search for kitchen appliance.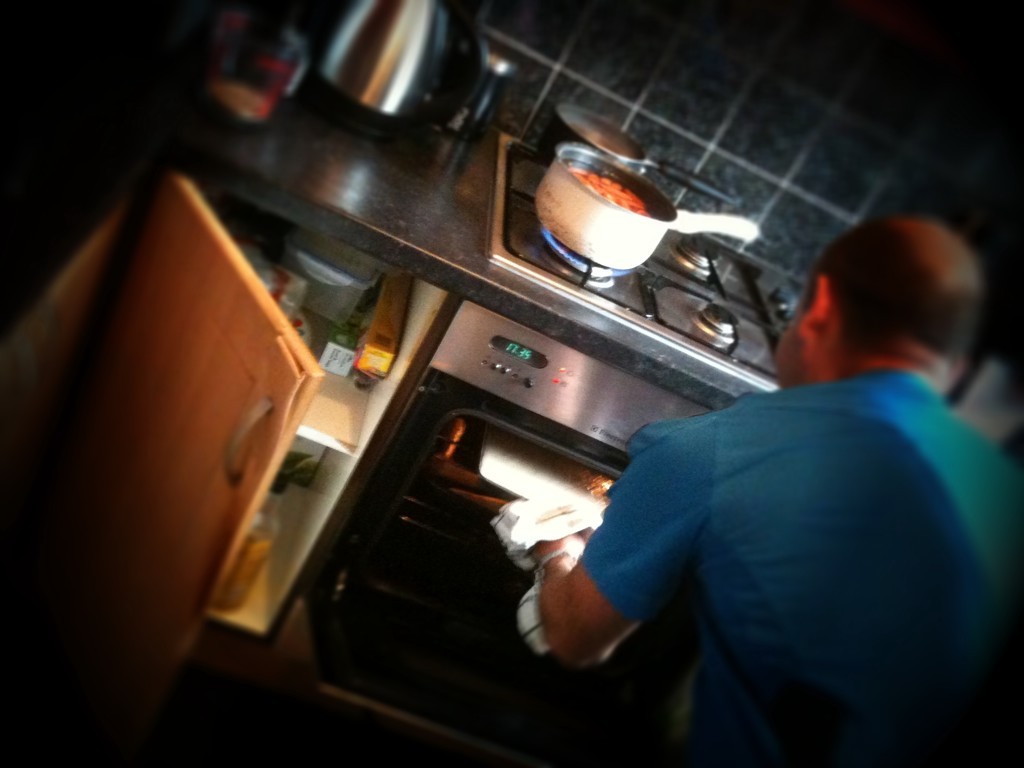
Found at box=[537, 147, 757, 270].
